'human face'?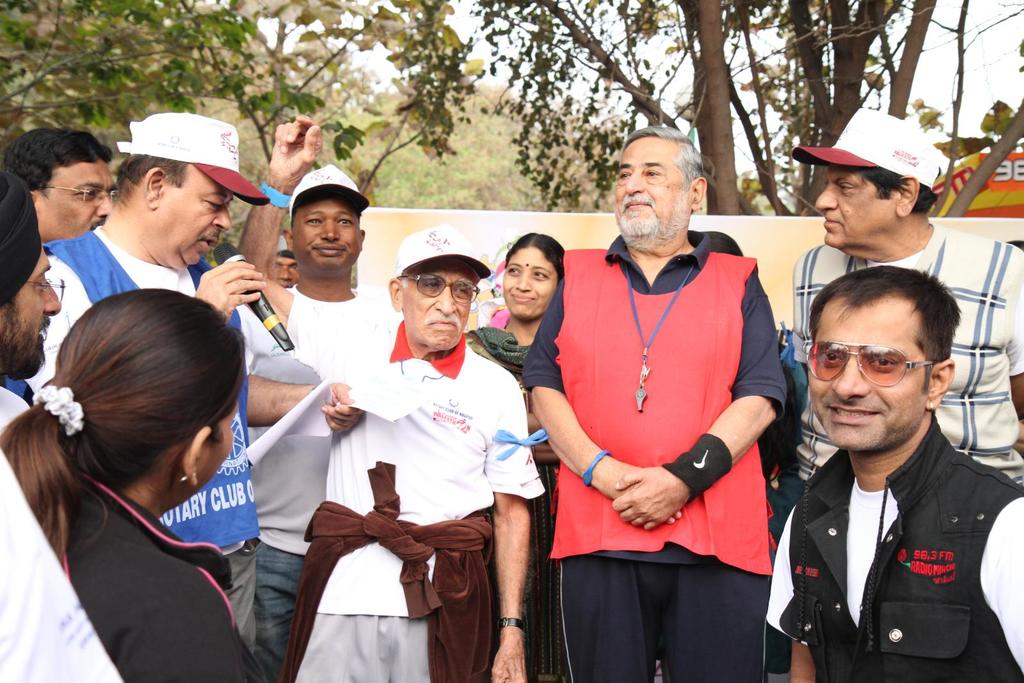
x1=404 y1=259 x2=480 y2=355
